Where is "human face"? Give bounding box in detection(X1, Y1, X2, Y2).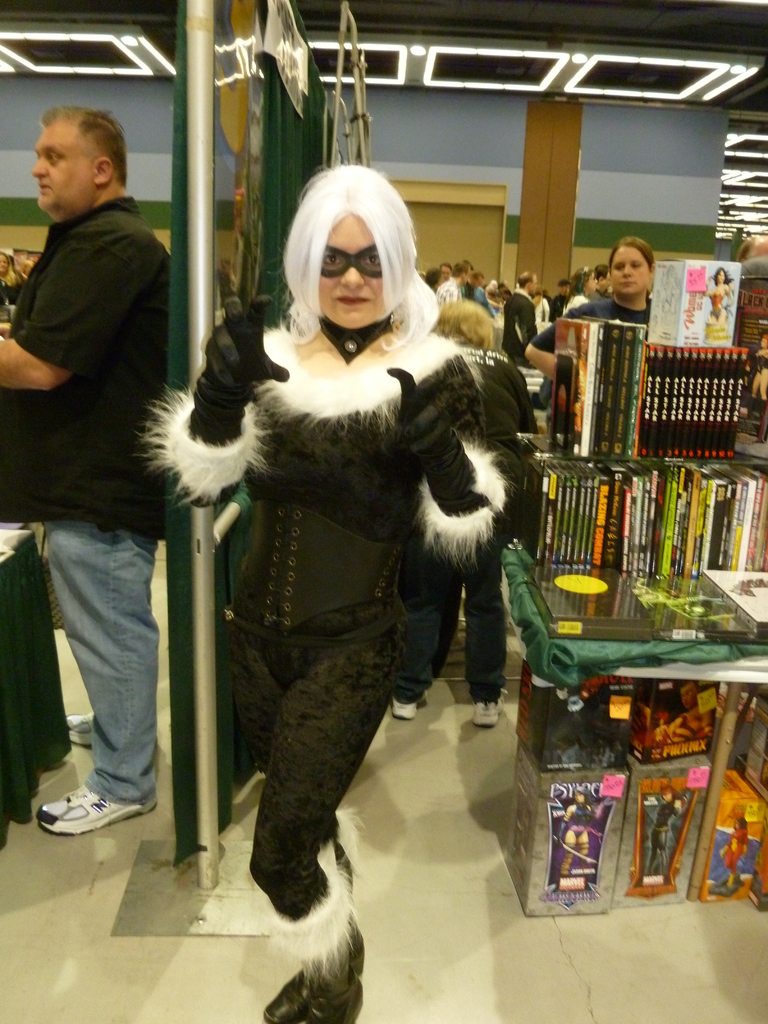
detection(0, 258, 8, 272).
